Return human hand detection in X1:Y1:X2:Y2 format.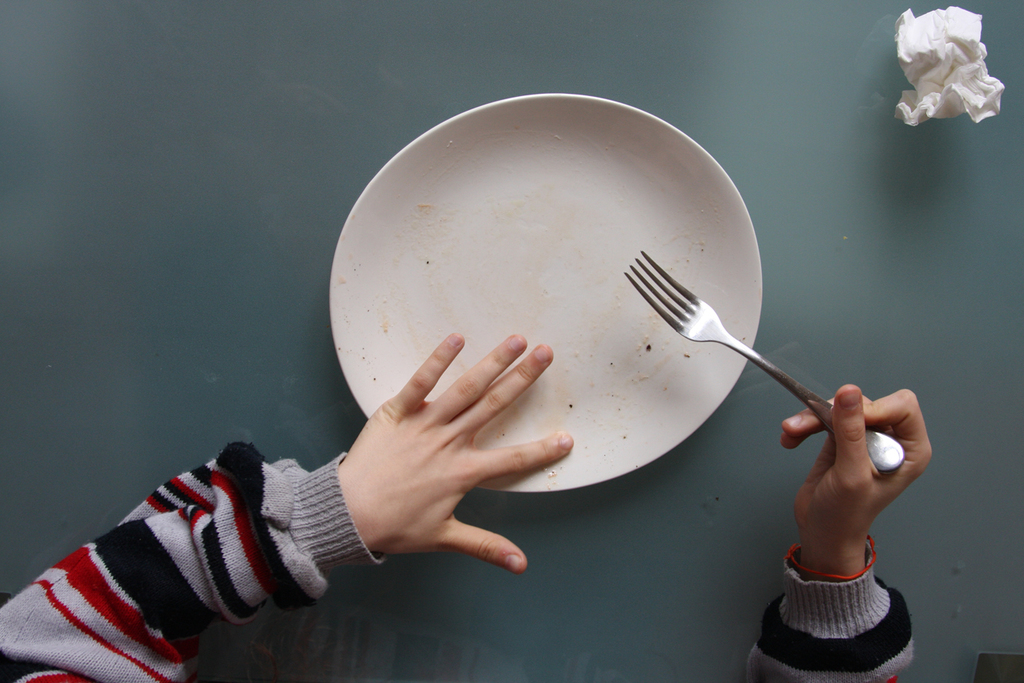
783:384:929:585.
